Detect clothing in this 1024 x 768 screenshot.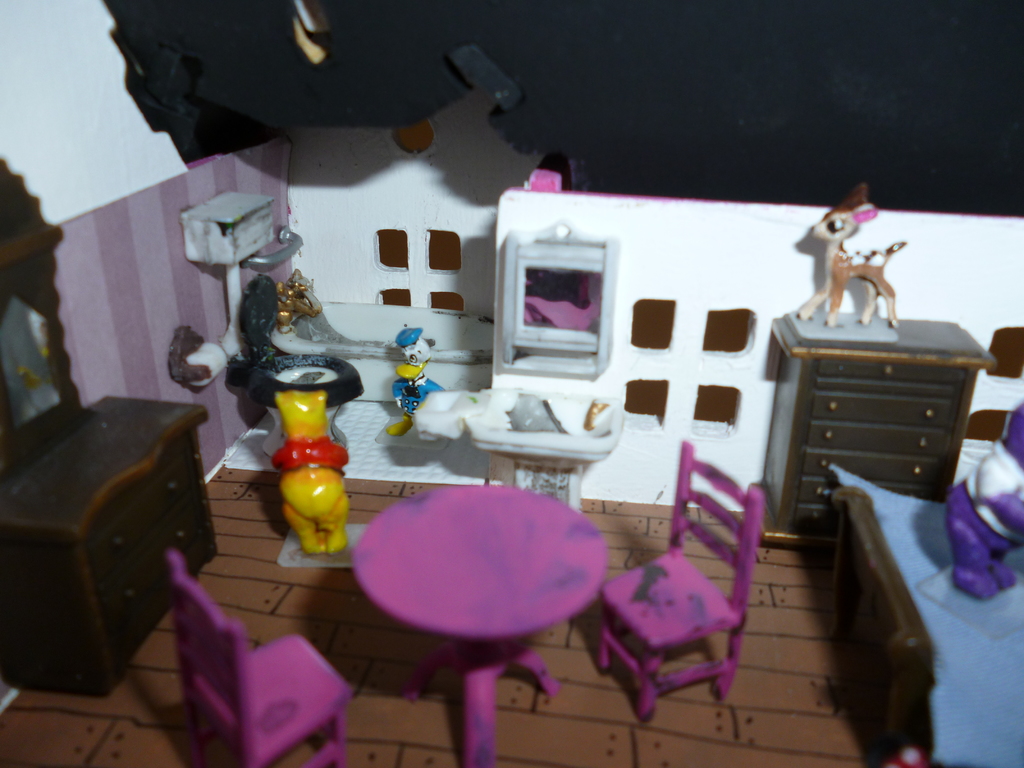
Detection: box(392, 372, 444, 416).
